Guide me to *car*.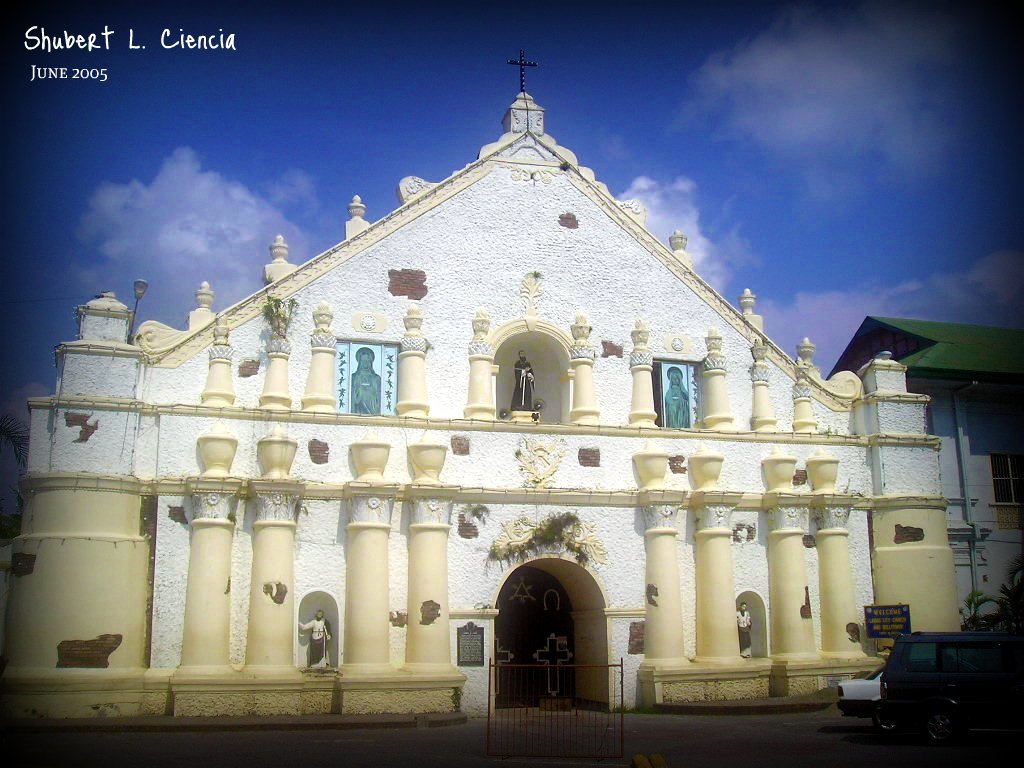
Guidance: l=875, t=631, r=1023, b=755.
